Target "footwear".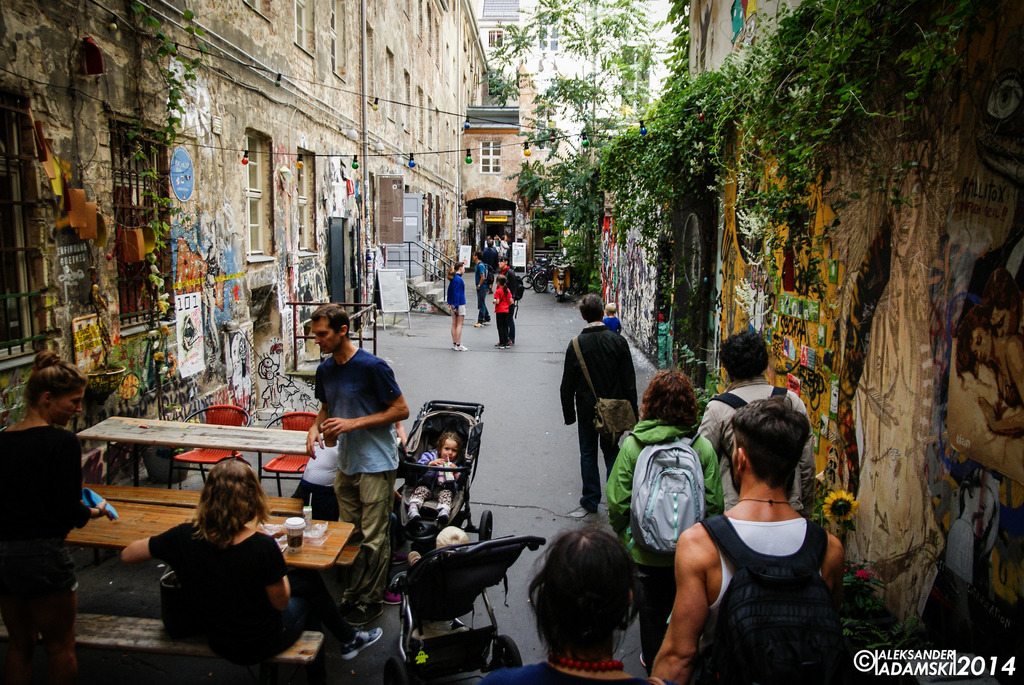
Target region: bbox=(580, 497, 596, 513).
